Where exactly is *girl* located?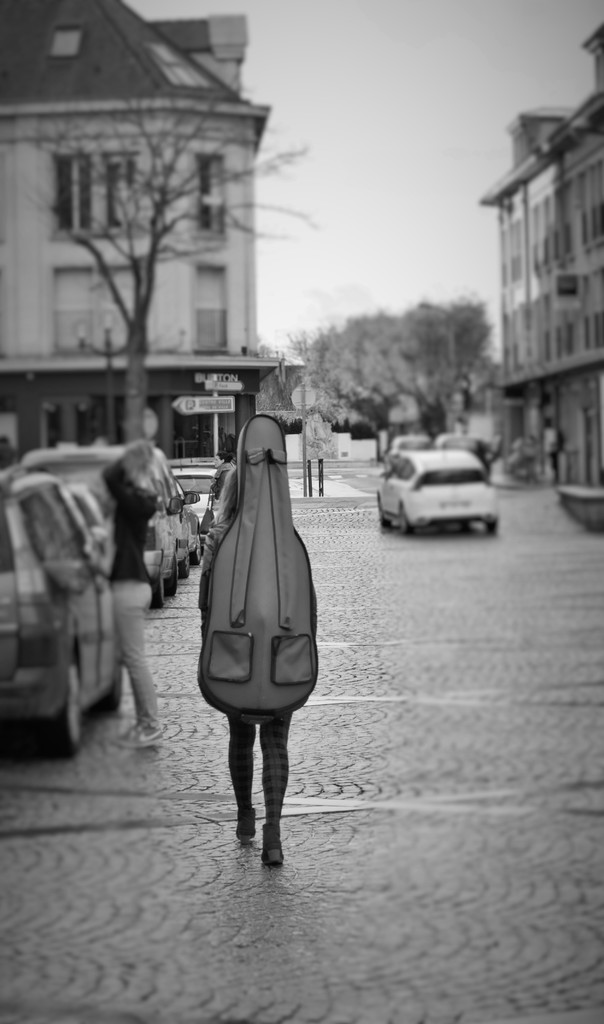
Its bounding box is (x1=102, y1=440, x2=163, y2=748).
